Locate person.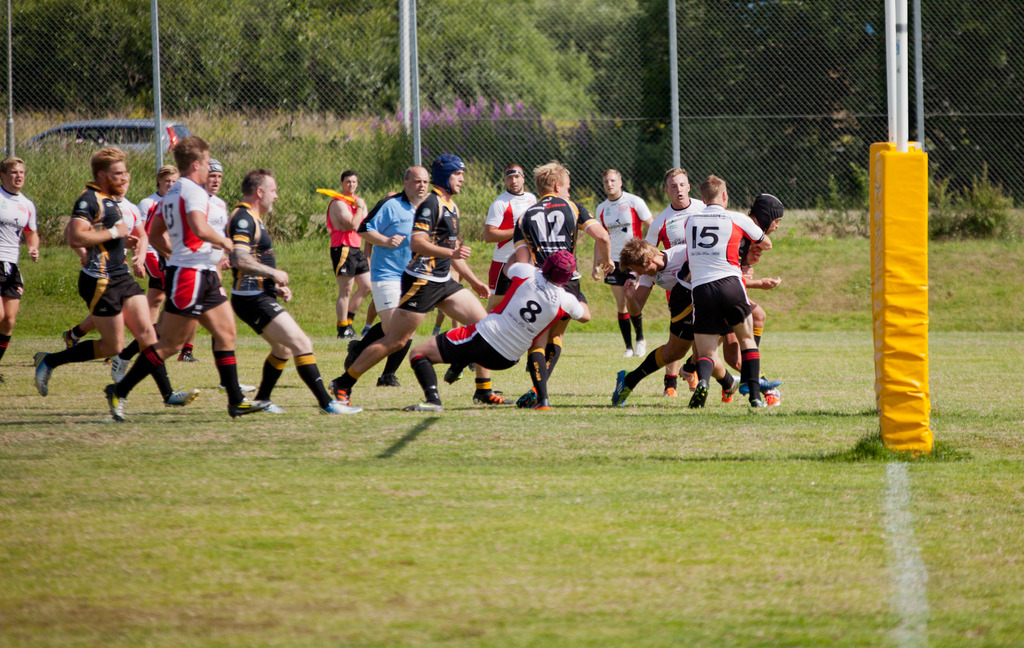
Bounding box: (x1=593, y1=170, x2=657, y2=359).
